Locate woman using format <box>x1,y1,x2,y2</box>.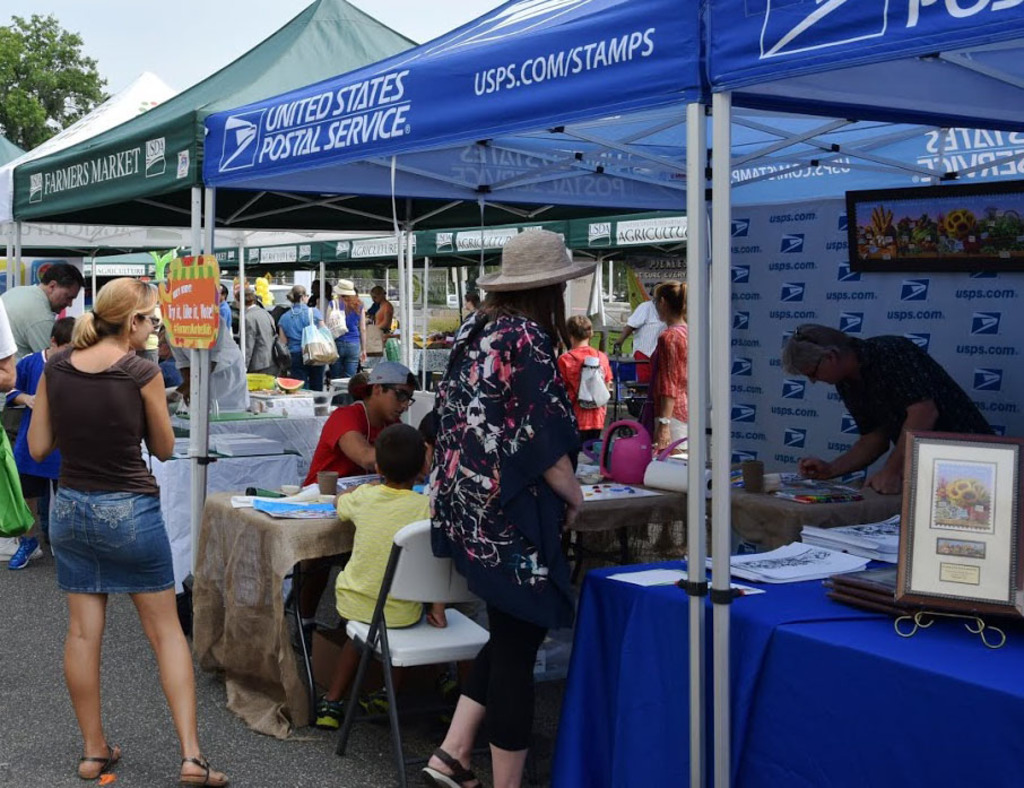
<box>328,277,366,380</box>.
